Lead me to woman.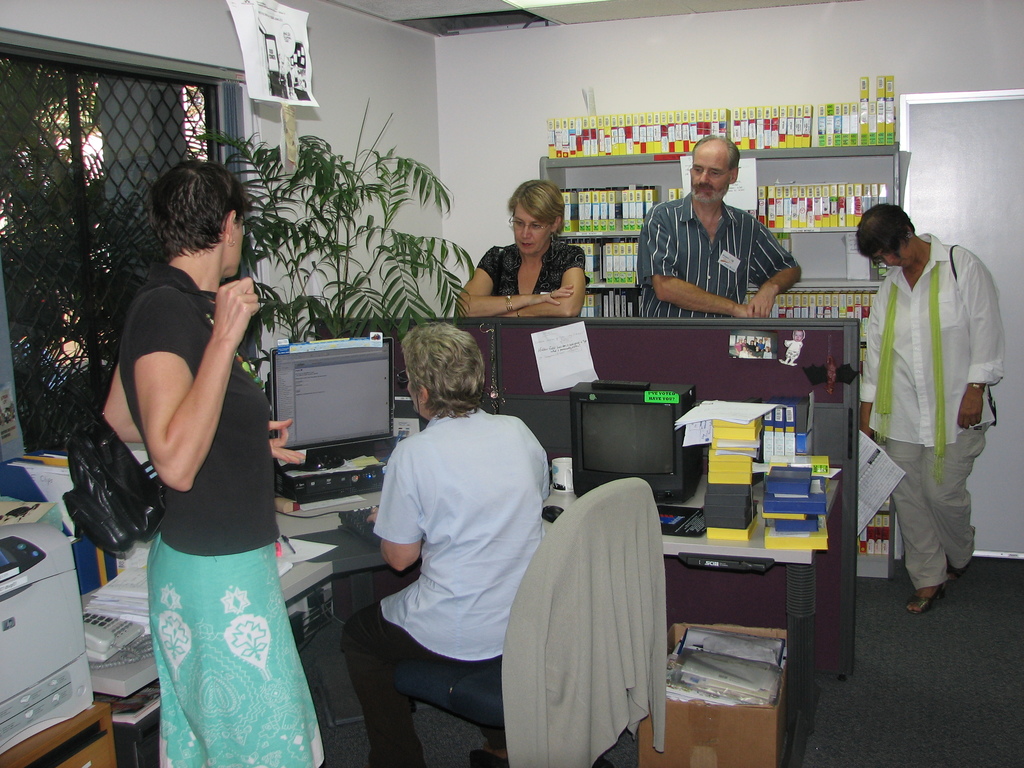
Lead to 856,202,1006,616.
